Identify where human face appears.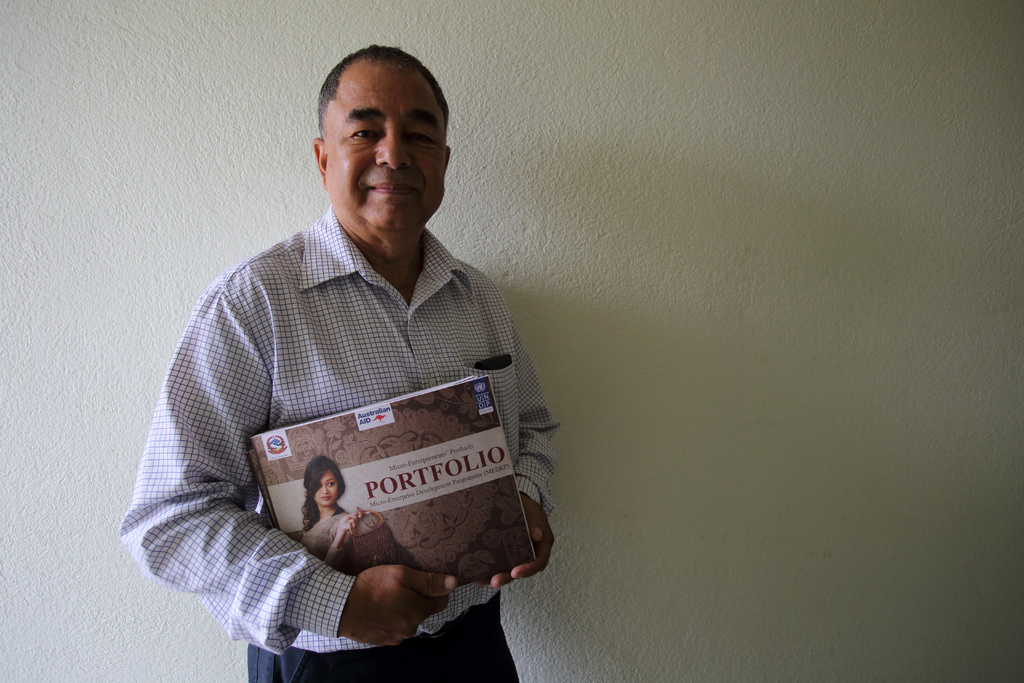
Appears at pyautogui.locateOnScreen(323, 62, 448, 236).
